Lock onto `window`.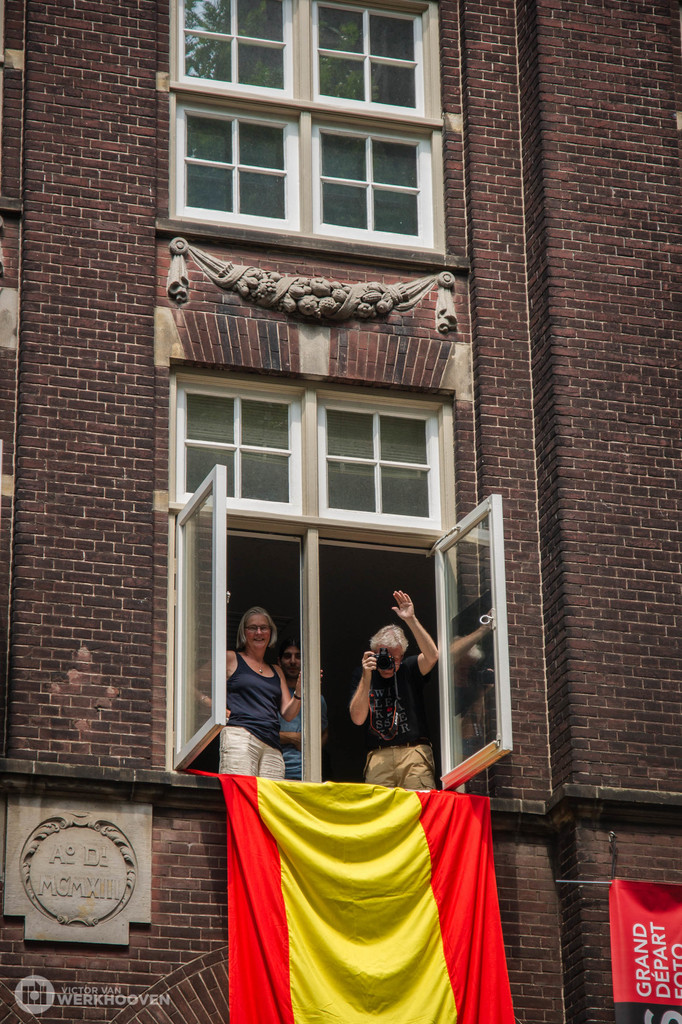
Locked: left=309, top=400, right=446, bottom=529.
